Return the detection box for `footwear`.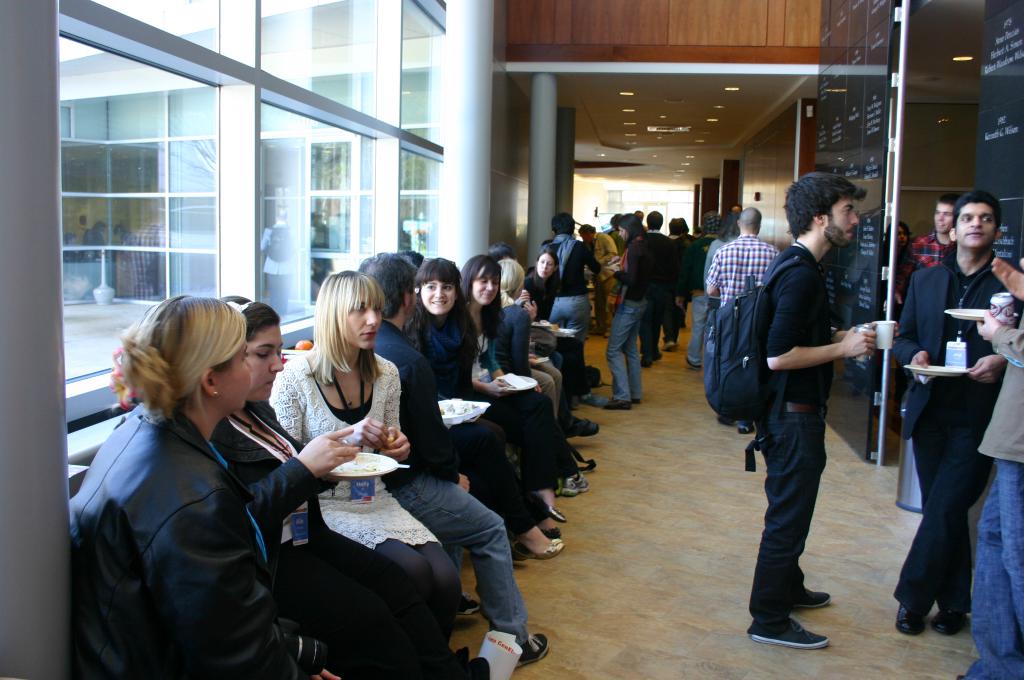
box=[513, 634, 547, 668].
